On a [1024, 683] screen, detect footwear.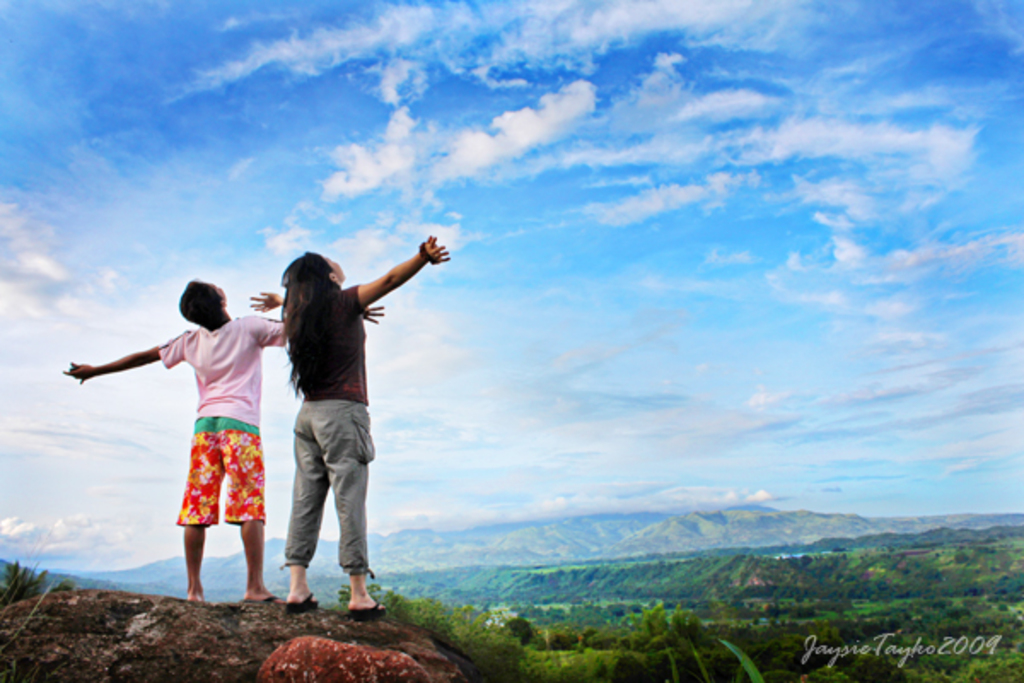
bbox=[253, 593, 273, 603].
